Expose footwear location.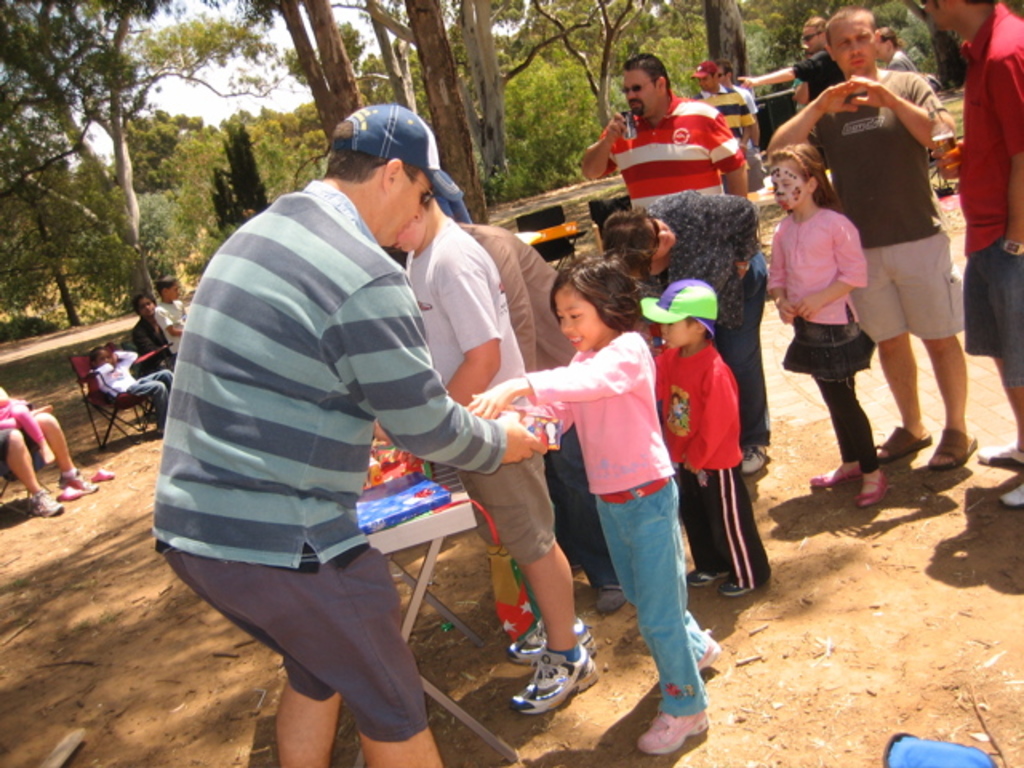
Exposed at 507/645/602/715.
